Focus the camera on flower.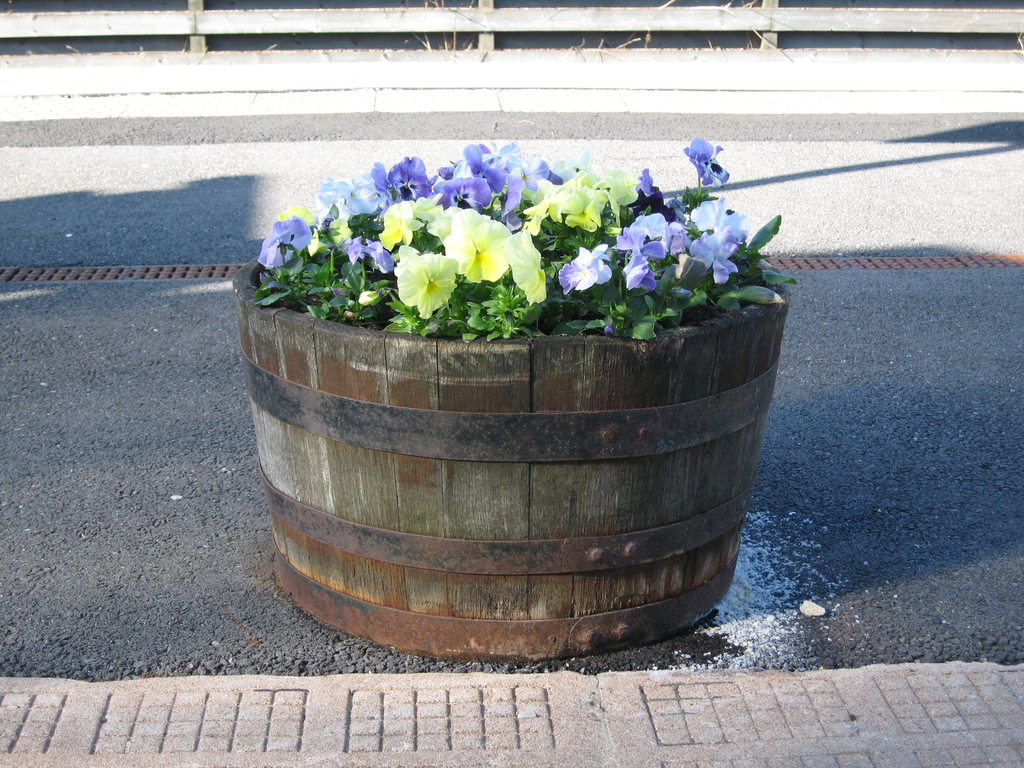
Focus region: 349 234 395 271.
